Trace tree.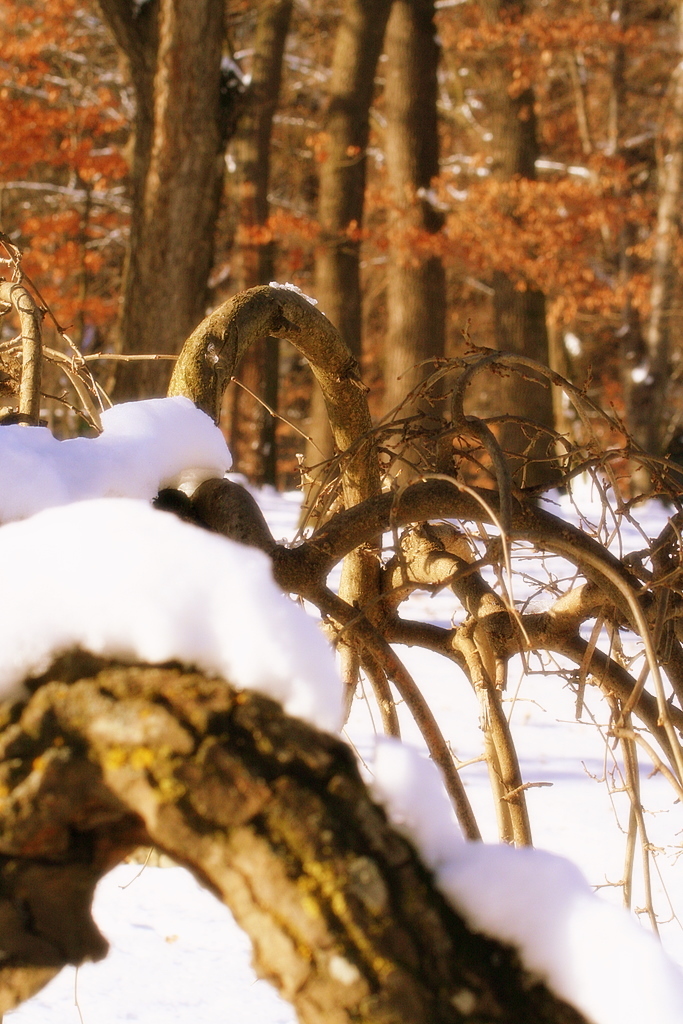
Traced to bbox=(92, 0, 227, 399).
